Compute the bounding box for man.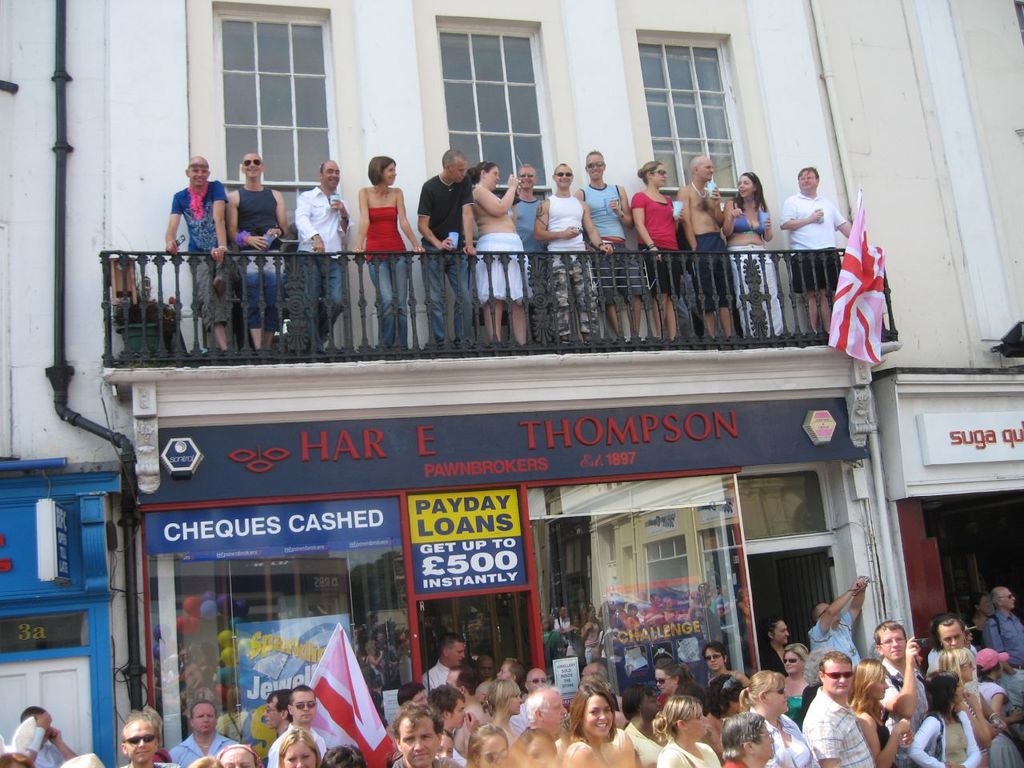
pyautogui.locateOnScreen(803, 574, 873, 666).
